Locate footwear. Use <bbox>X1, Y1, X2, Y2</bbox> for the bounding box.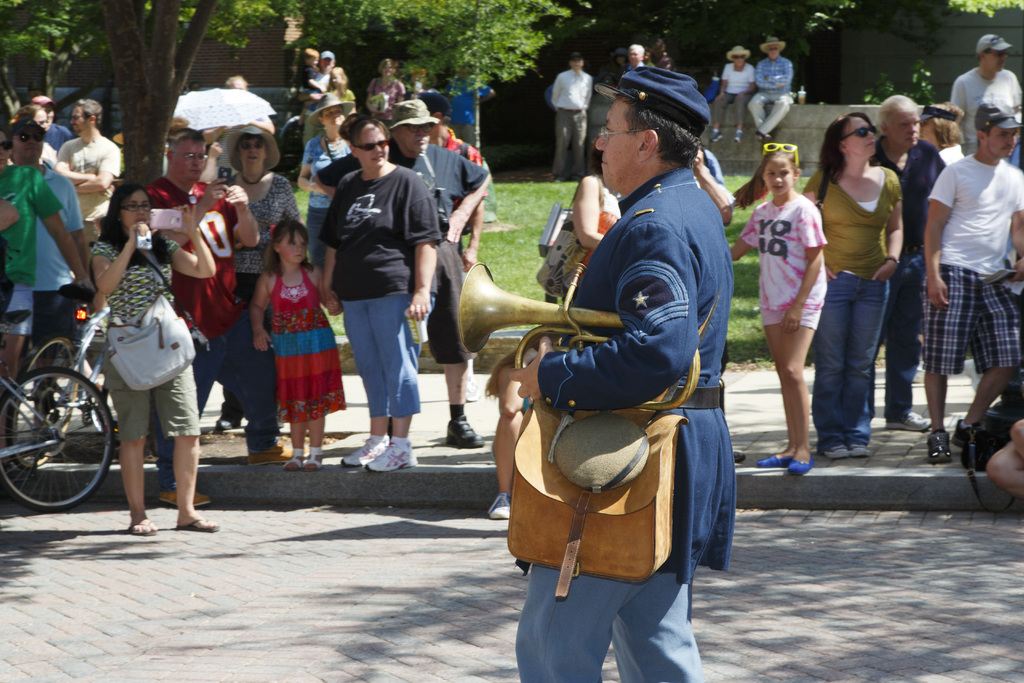
<bbox>753, 450, 792, 470</bbox>.
